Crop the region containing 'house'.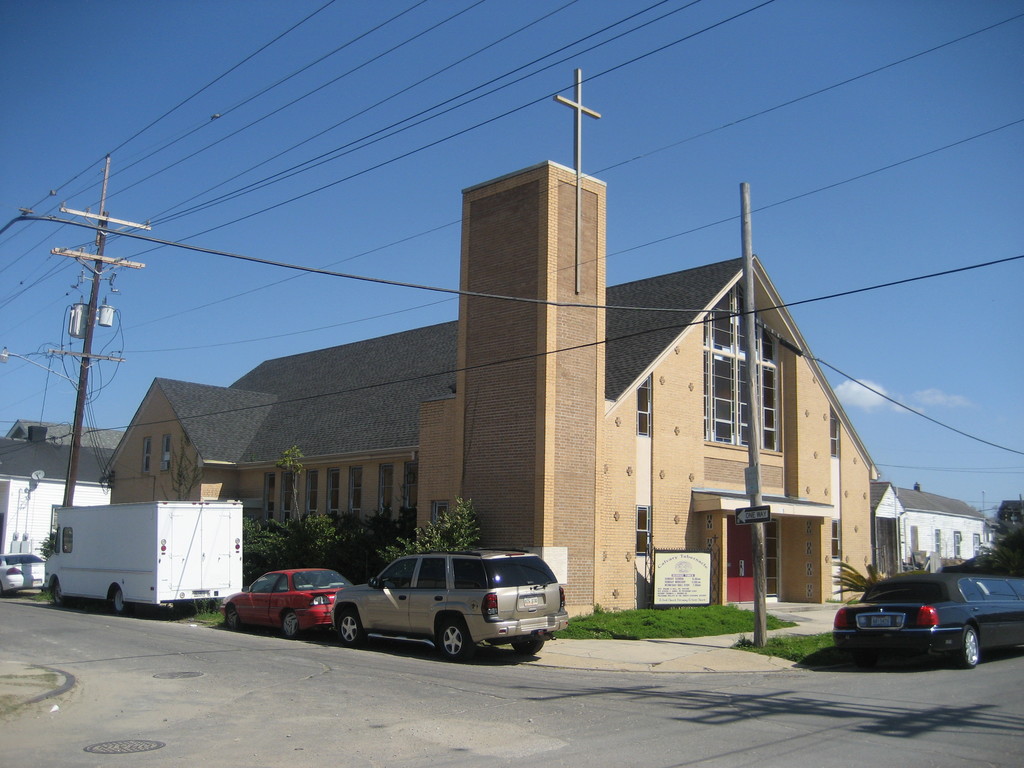
Crop region: 0 412 134 450.
